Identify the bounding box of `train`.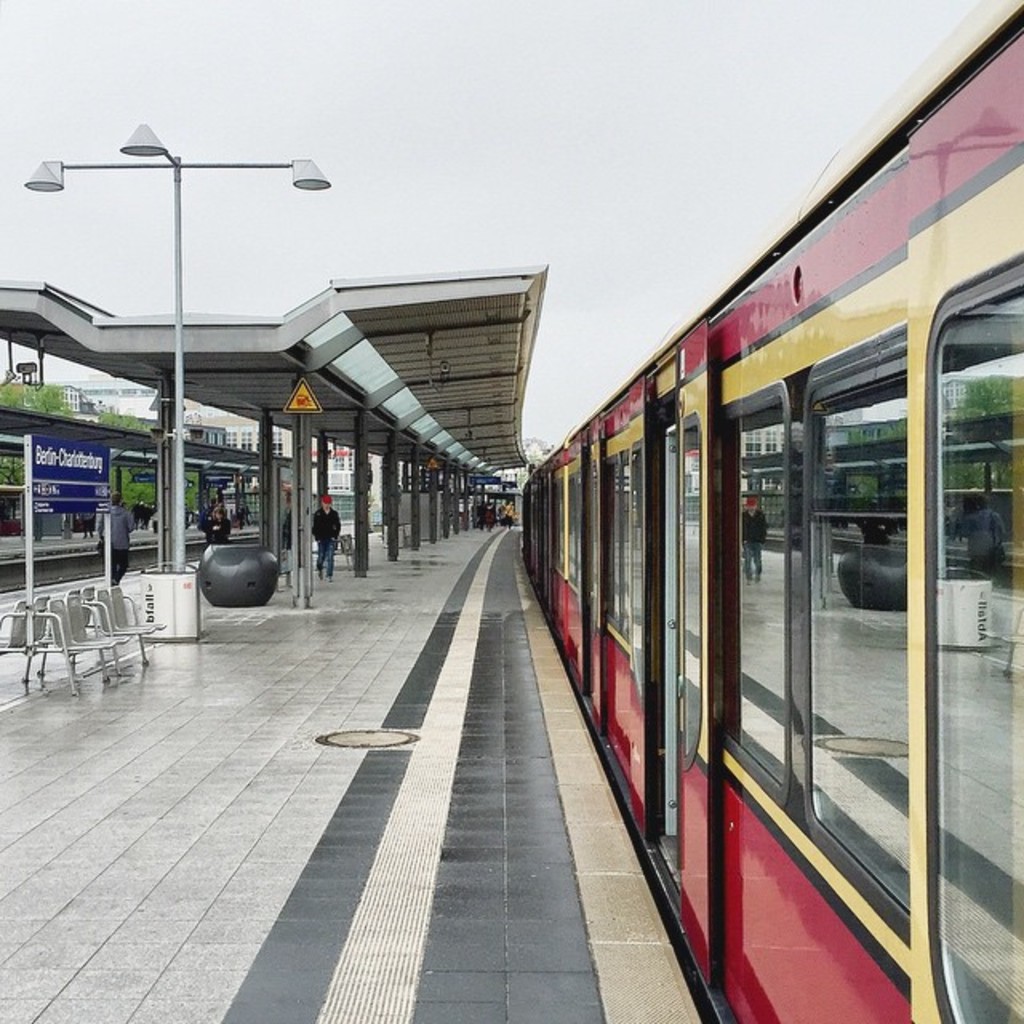
bbox(520, 0, 1022, 1022).
